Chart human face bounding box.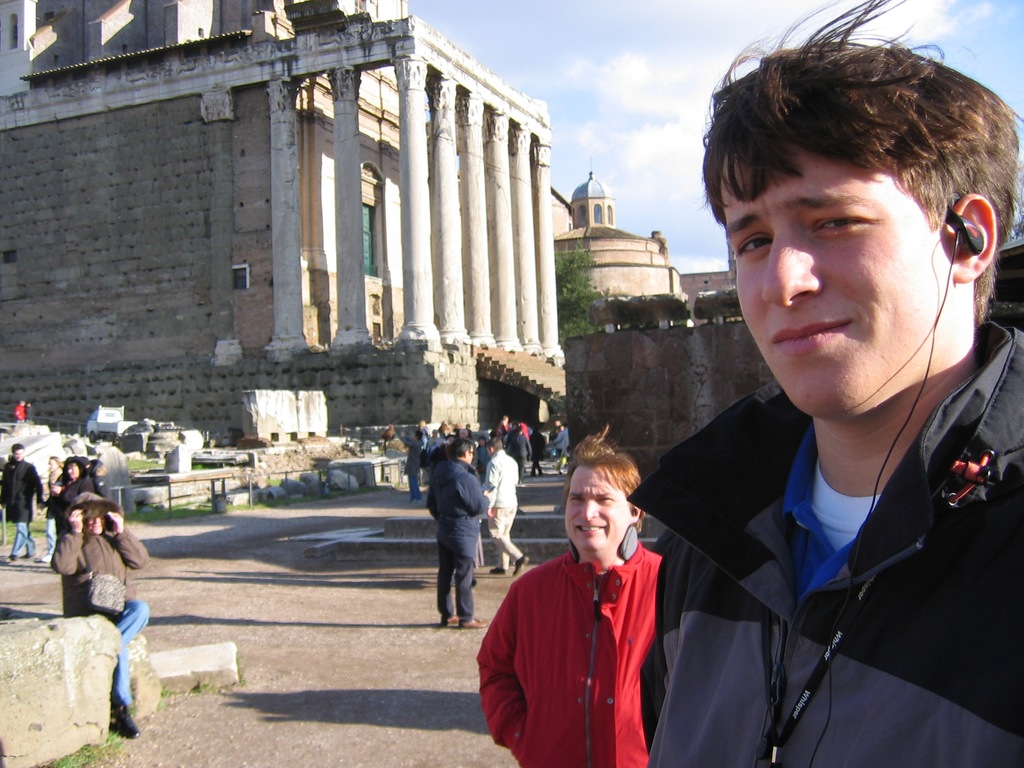
Charted: 721, 150, 957, 419.
